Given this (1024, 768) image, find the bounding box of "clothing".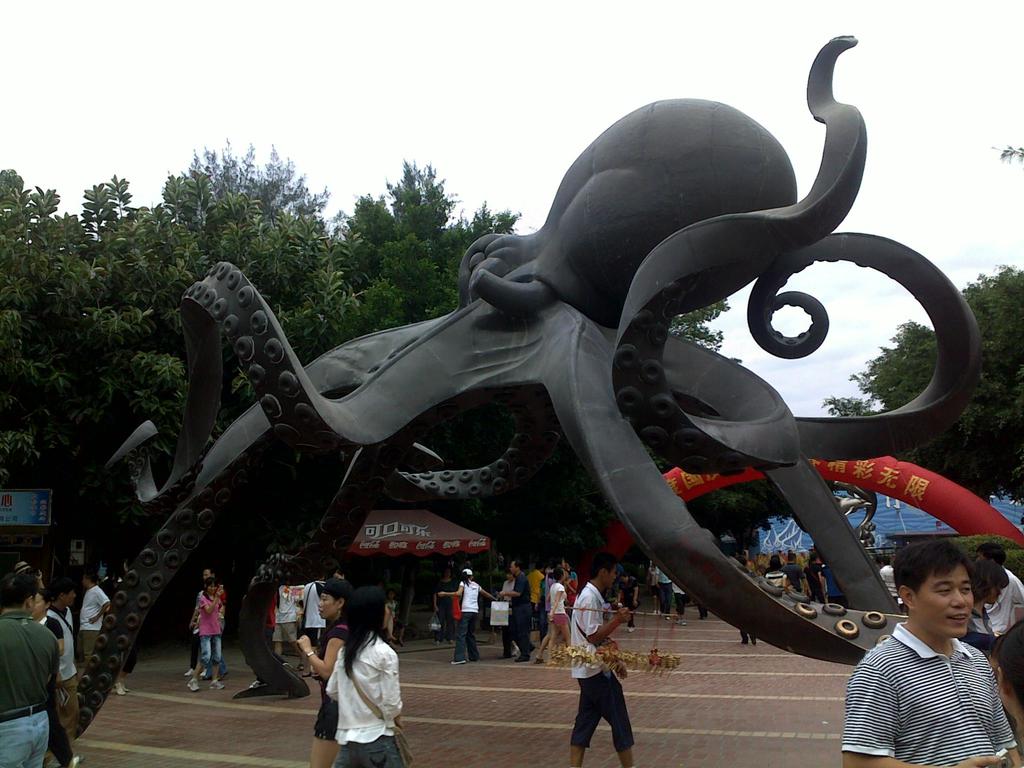
(969, 563, 1023, 669).
